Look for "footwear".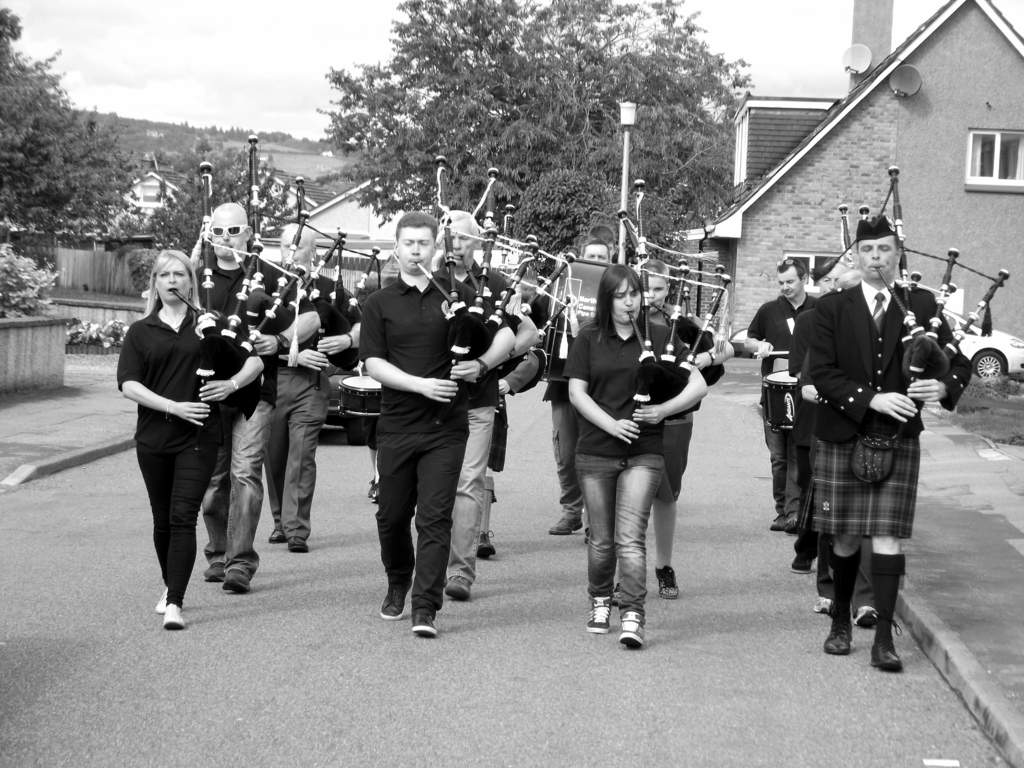
Found: (left=789, top=555, right=817, bottom=575).
